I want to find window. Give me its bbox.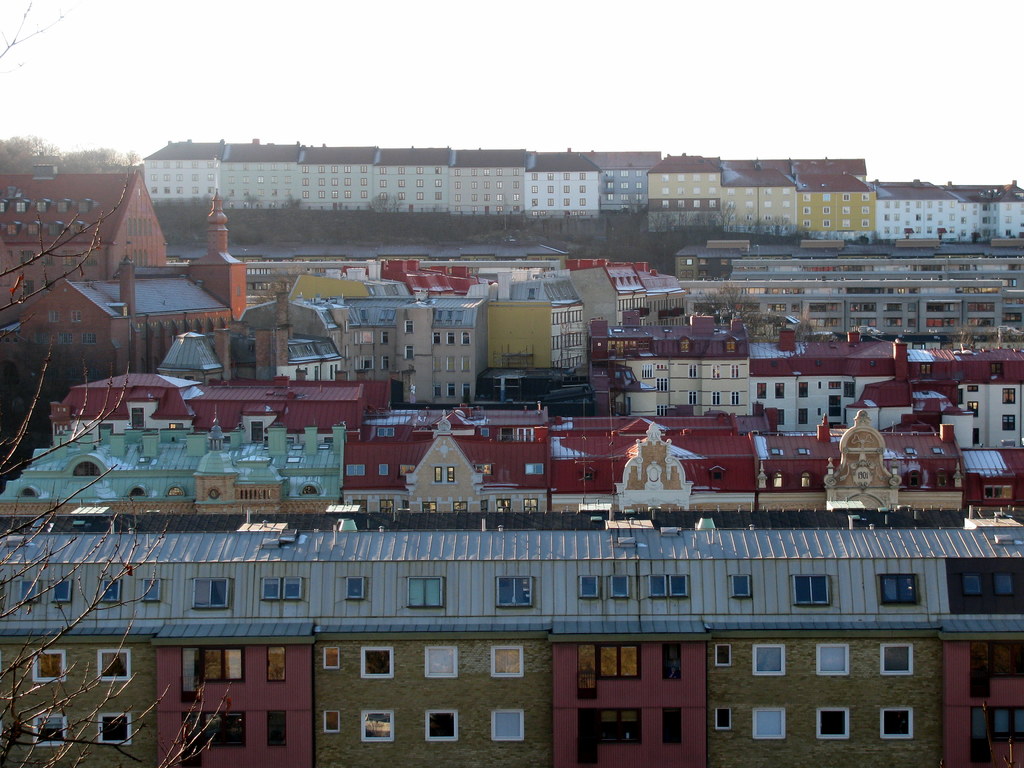
[406, 321, 413, 335].
